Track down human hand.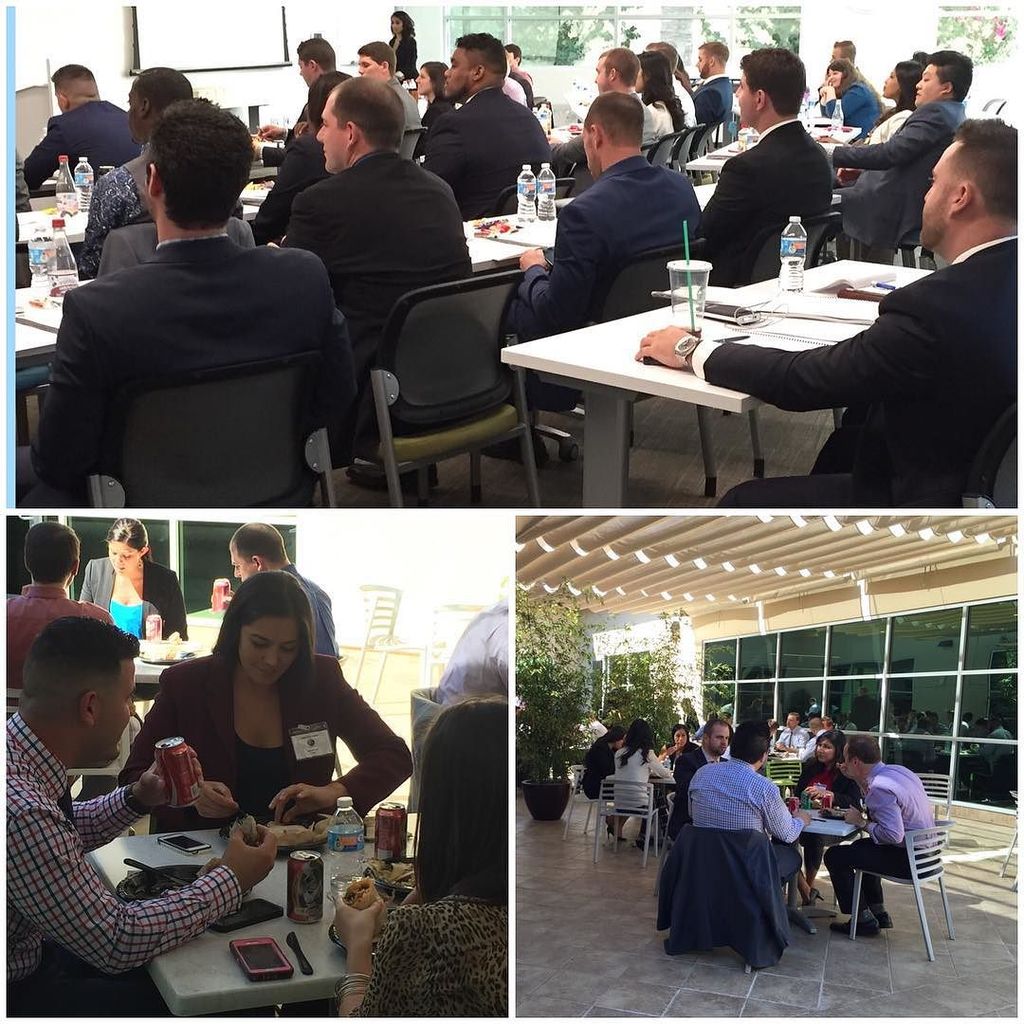
Tracked to 664/746/678/755.
